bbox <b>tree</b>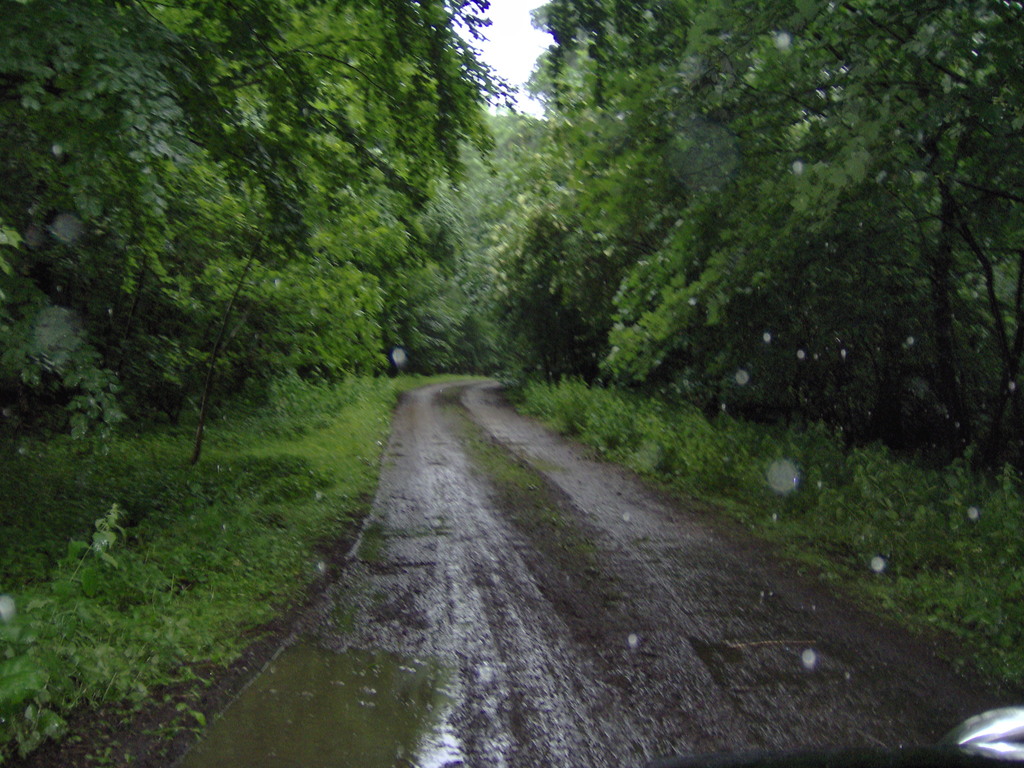
l=595, t=1, r=826, b=432
